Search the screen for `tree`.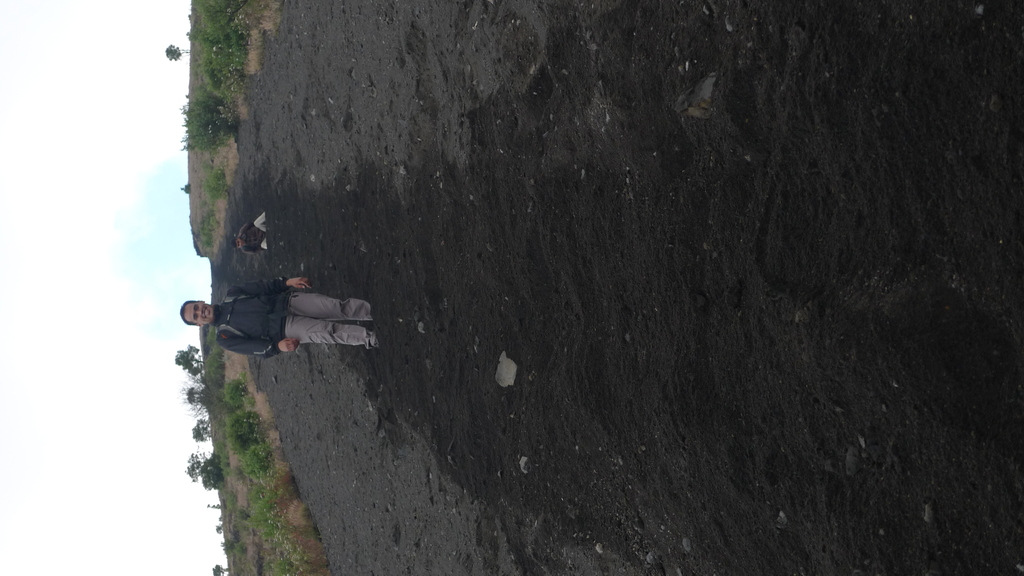
Found at 207 502 227 516.
